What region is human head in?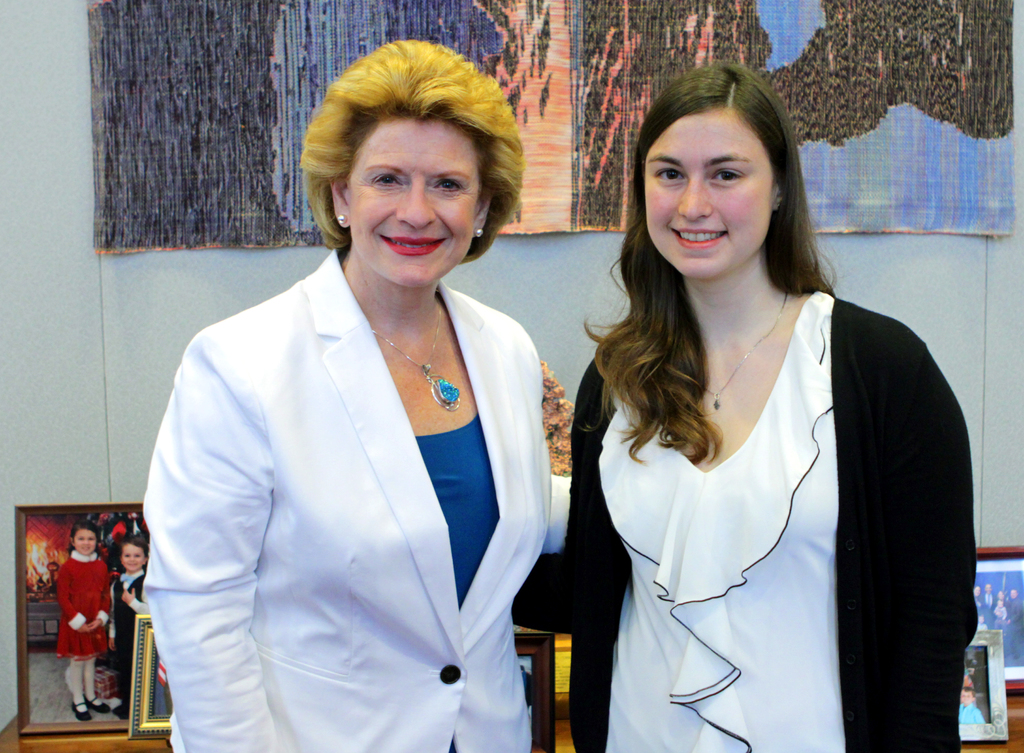
{"x1": 69, "y1": 522, "x2": 102, "y2": 558}.
